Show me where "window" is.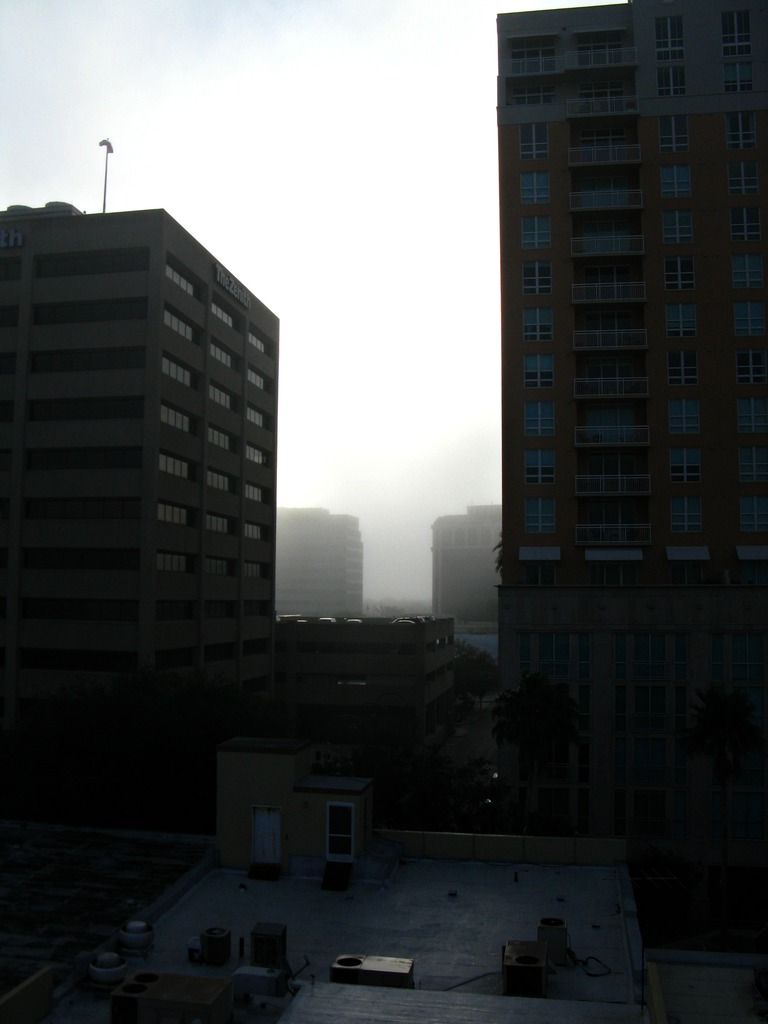
"window" is at [658,208,689,243].
